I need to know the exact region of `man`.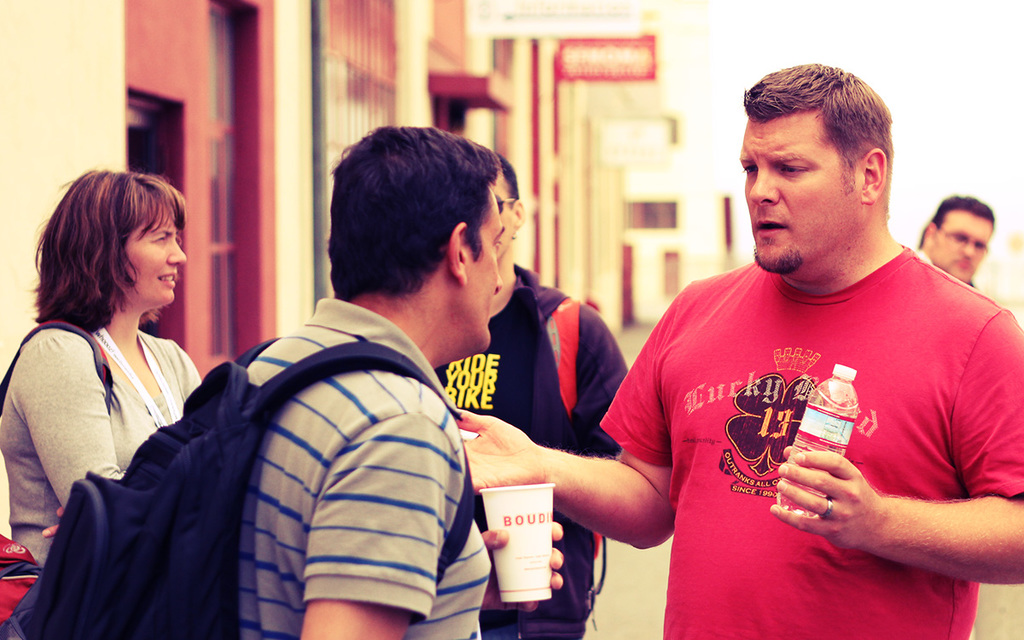
Region: BBox(218, 123, 492, 639).
